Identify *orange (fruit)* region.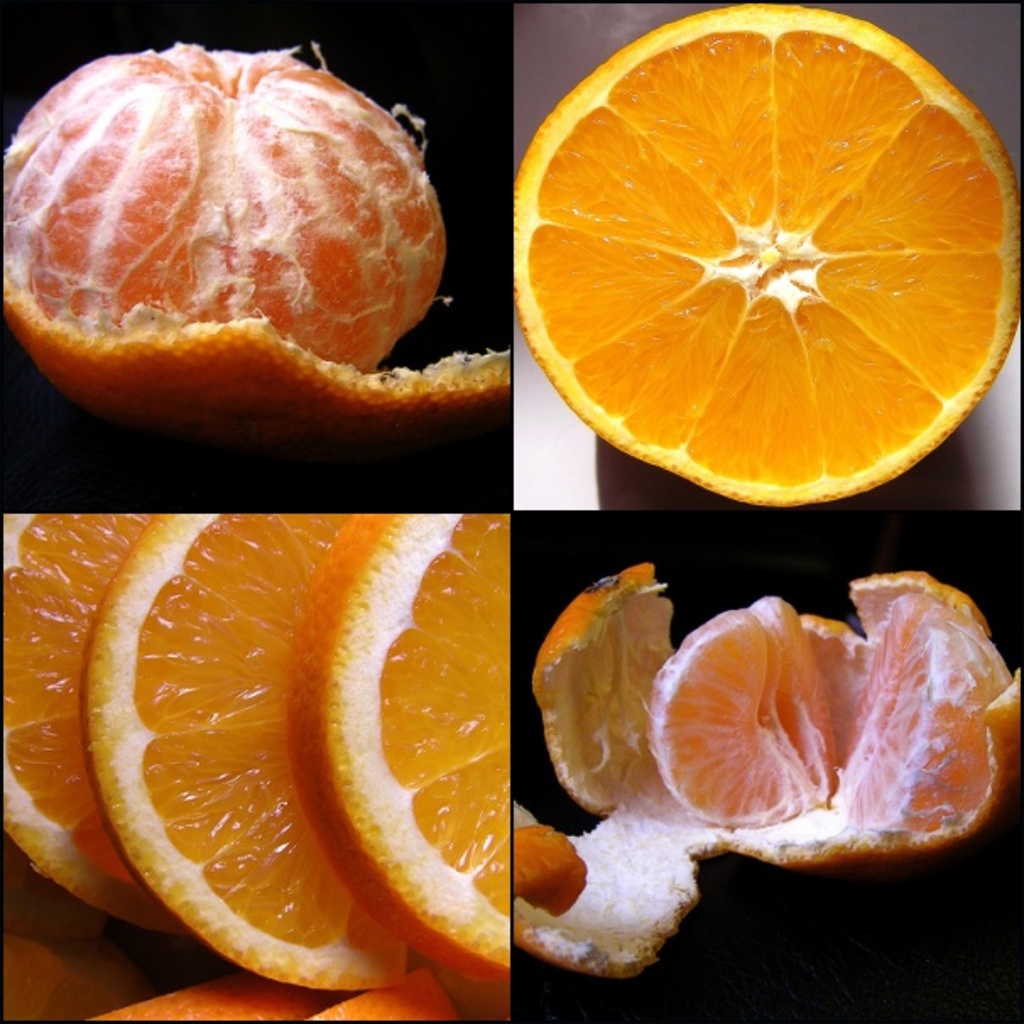
Region: region(0, 39, 510, 416).
